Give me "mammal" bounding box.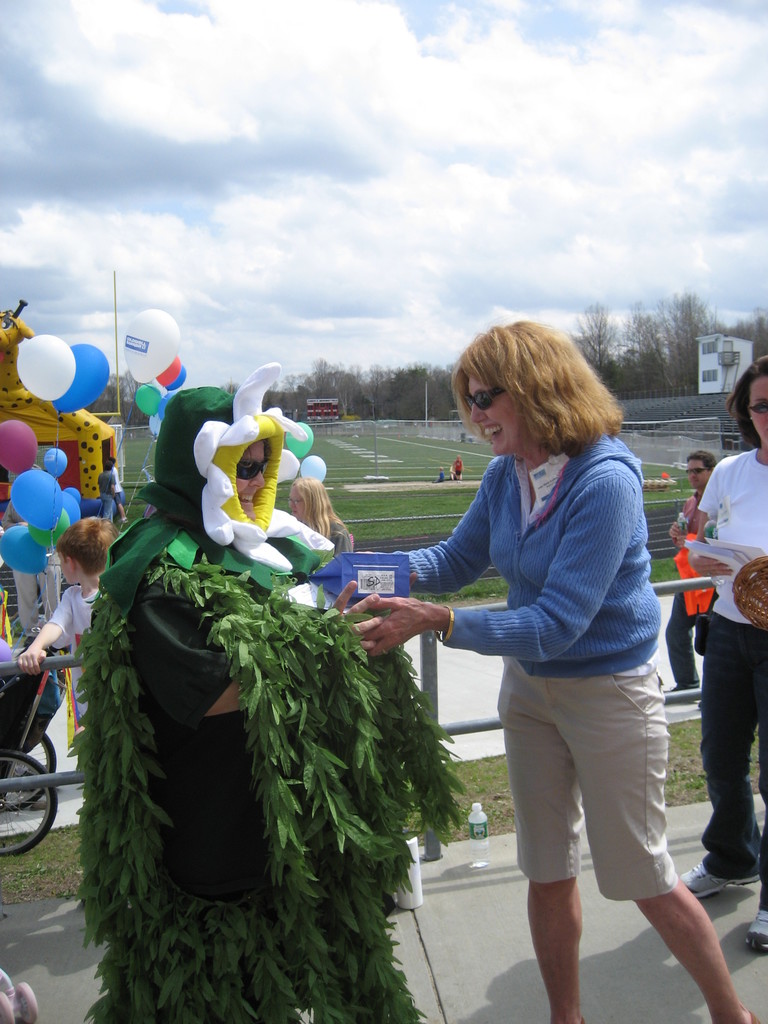
Rect(26, 512, 114, 710).
